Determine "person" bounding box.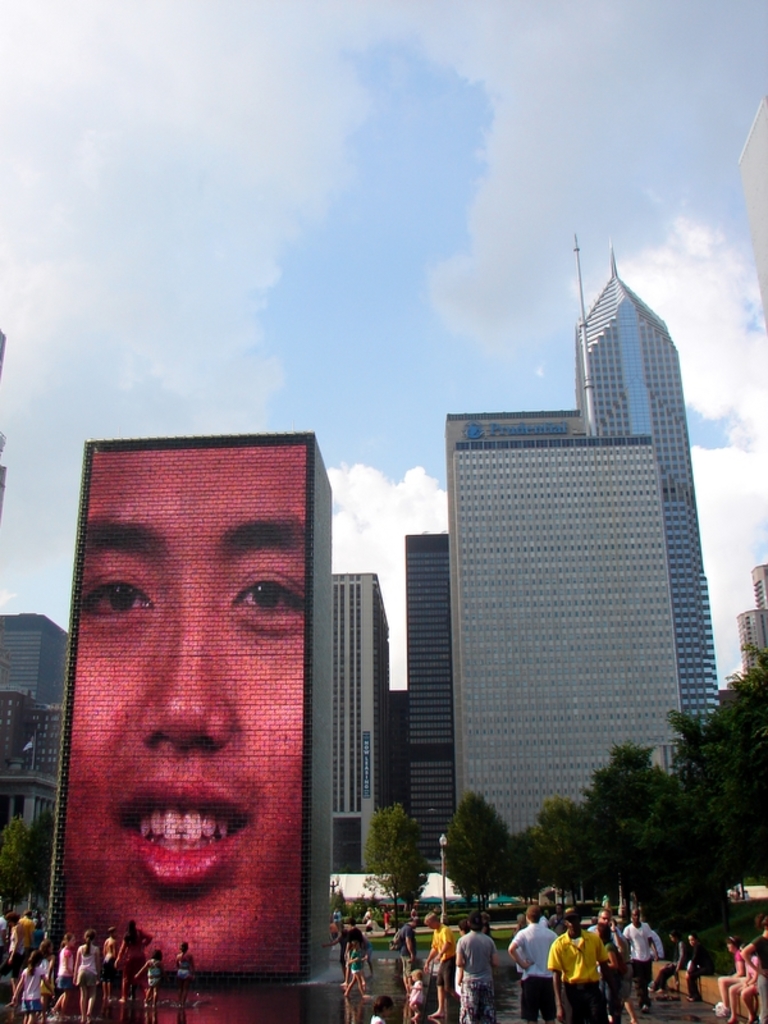
Determined: <region>64, 444, 308, 974</region>.
